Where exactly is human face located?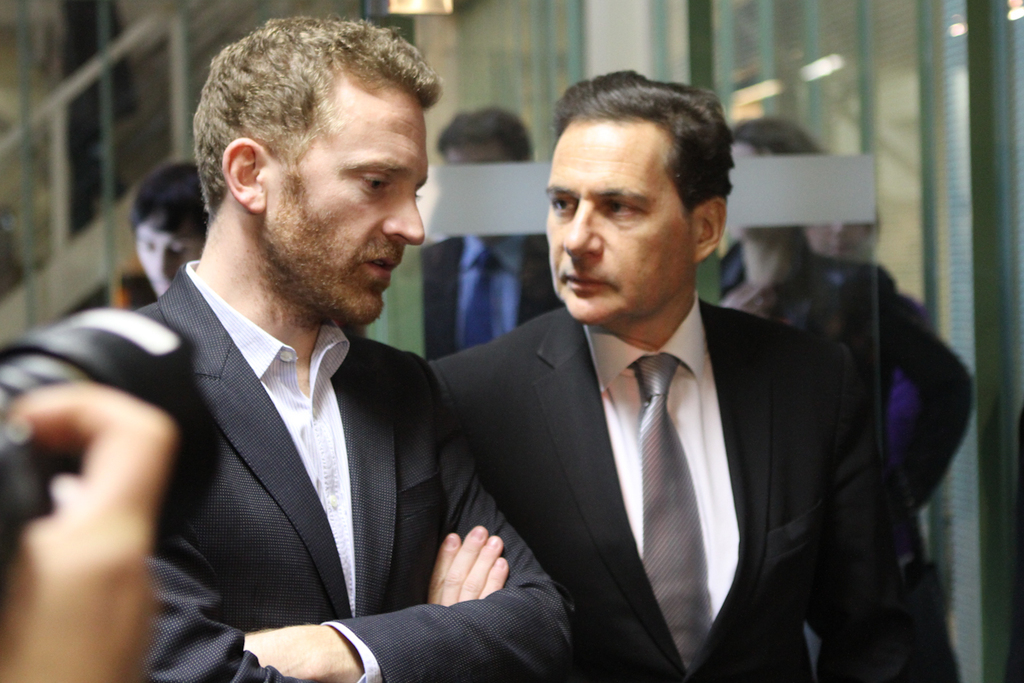
Its bounding box is box=[271, 71, 431, 320].
